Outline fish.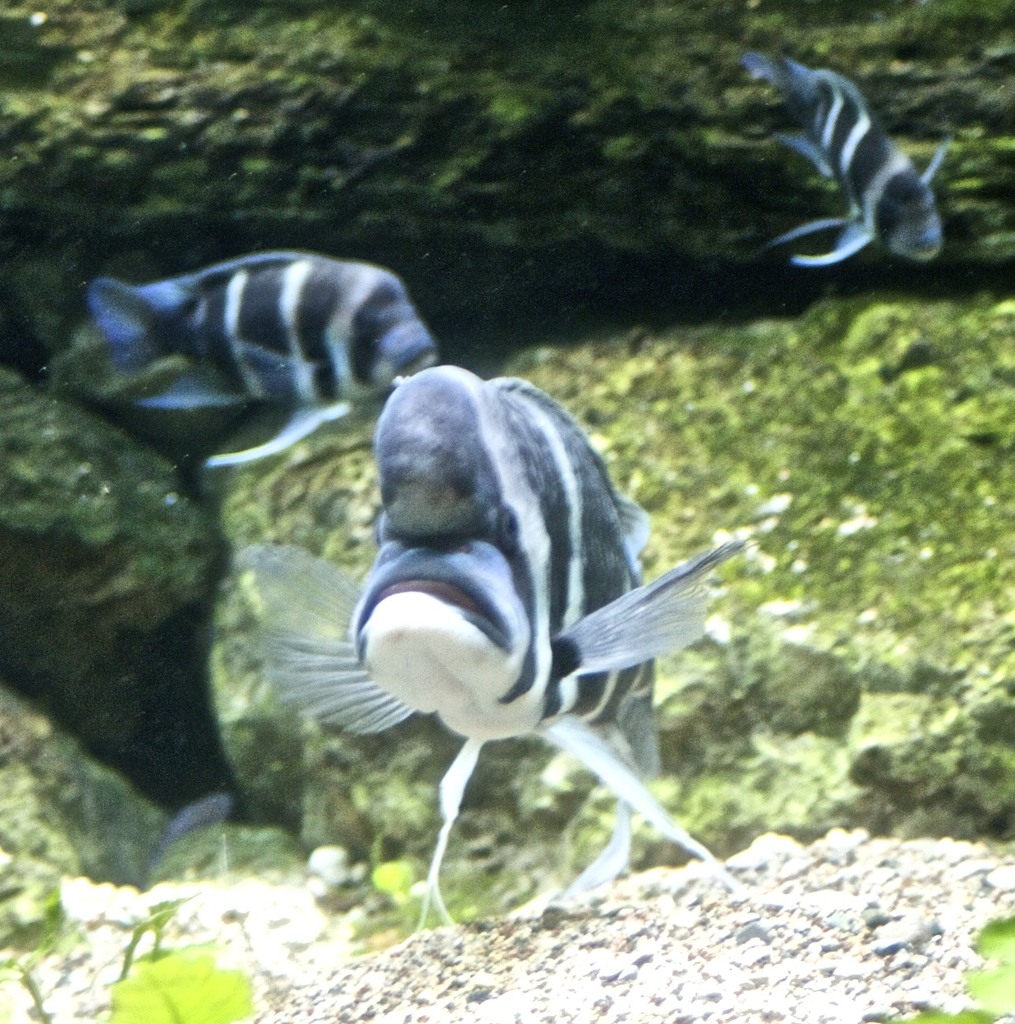
Outline: select_region(67, 247, 447, 476).
